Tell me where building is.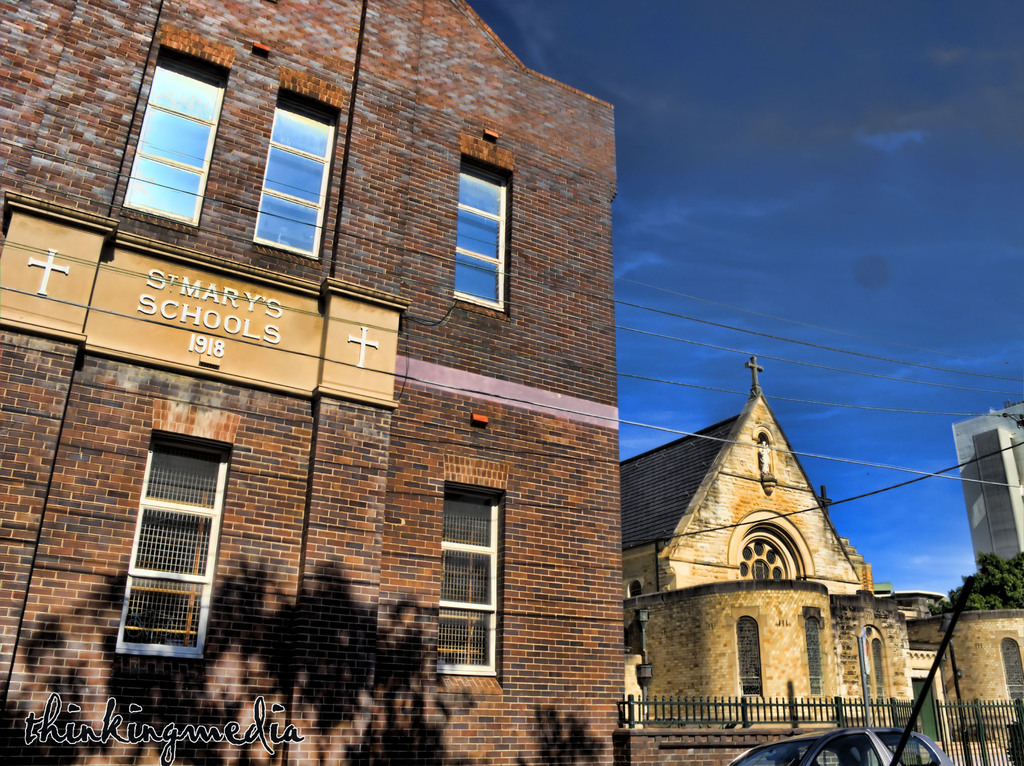
building is at region(950, 402, 1023, 574).
